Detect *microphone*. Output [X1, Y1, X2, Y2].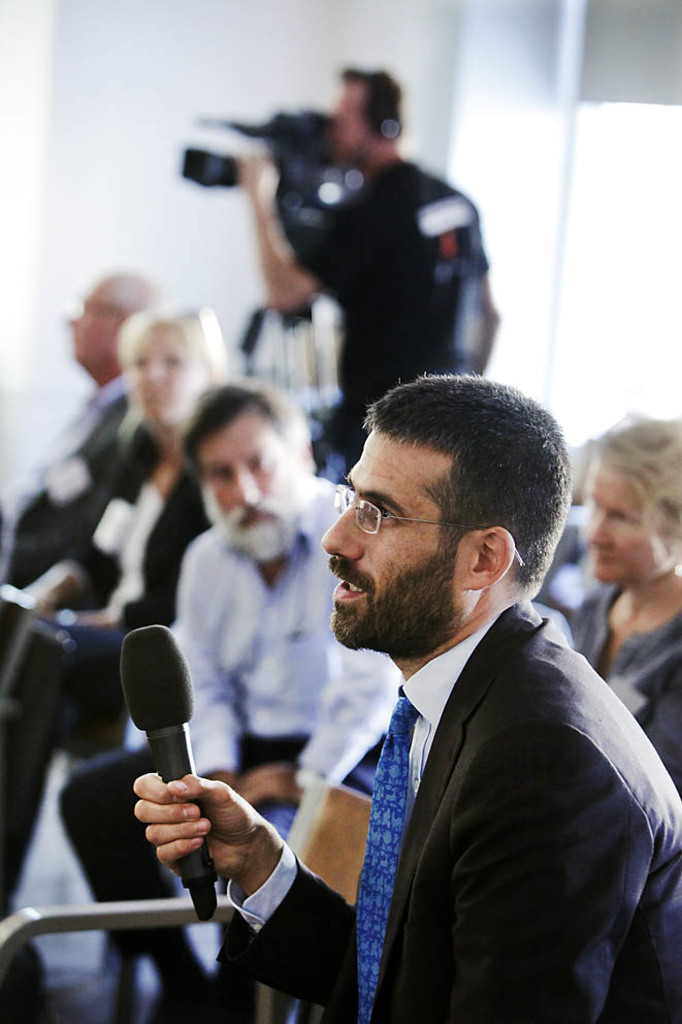
[106, 638, 233, 843].
